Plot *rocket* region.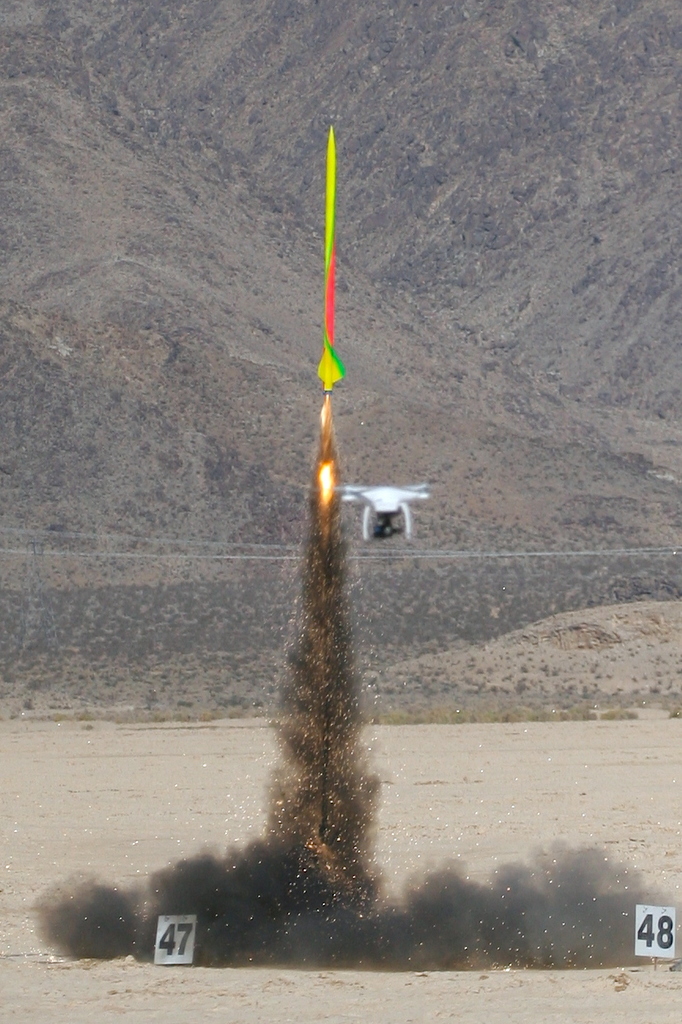
Plotted at <bbox>316, 122, 342, 394</bbox>.
